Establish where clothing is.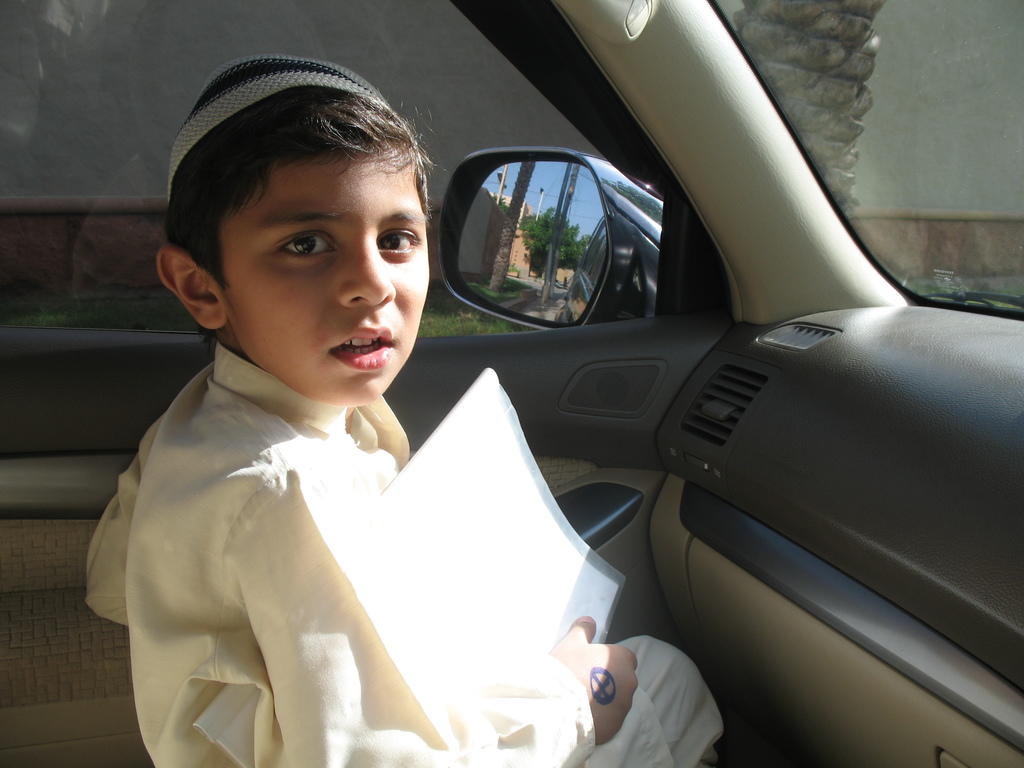
Established at [61, 323, 724, 767].
